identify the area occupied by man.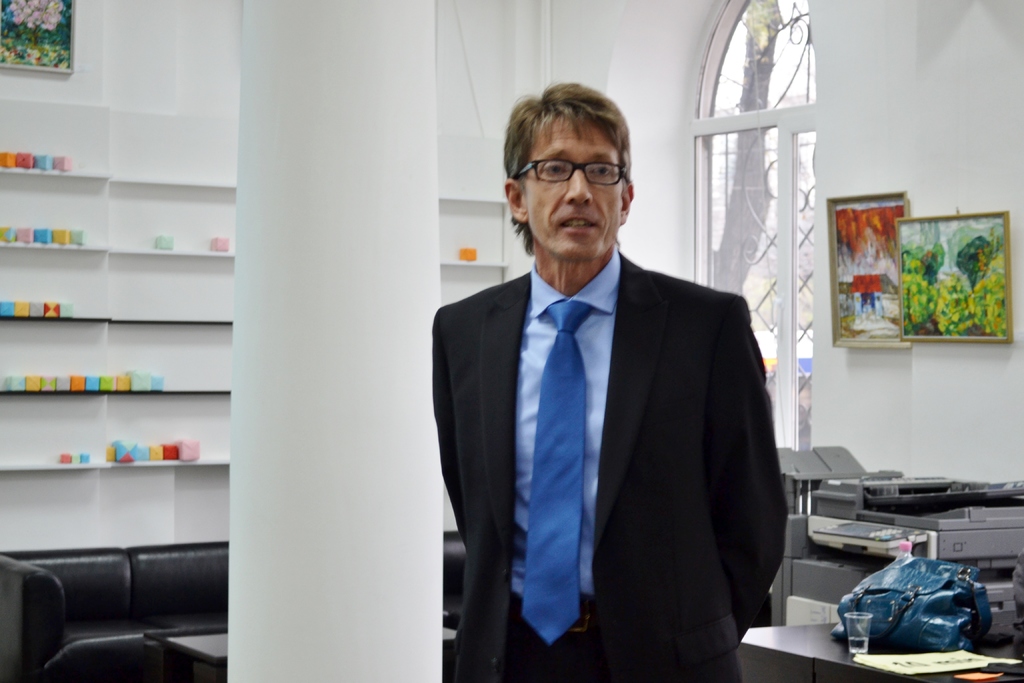
Area: 426, 110, 788, 675.
